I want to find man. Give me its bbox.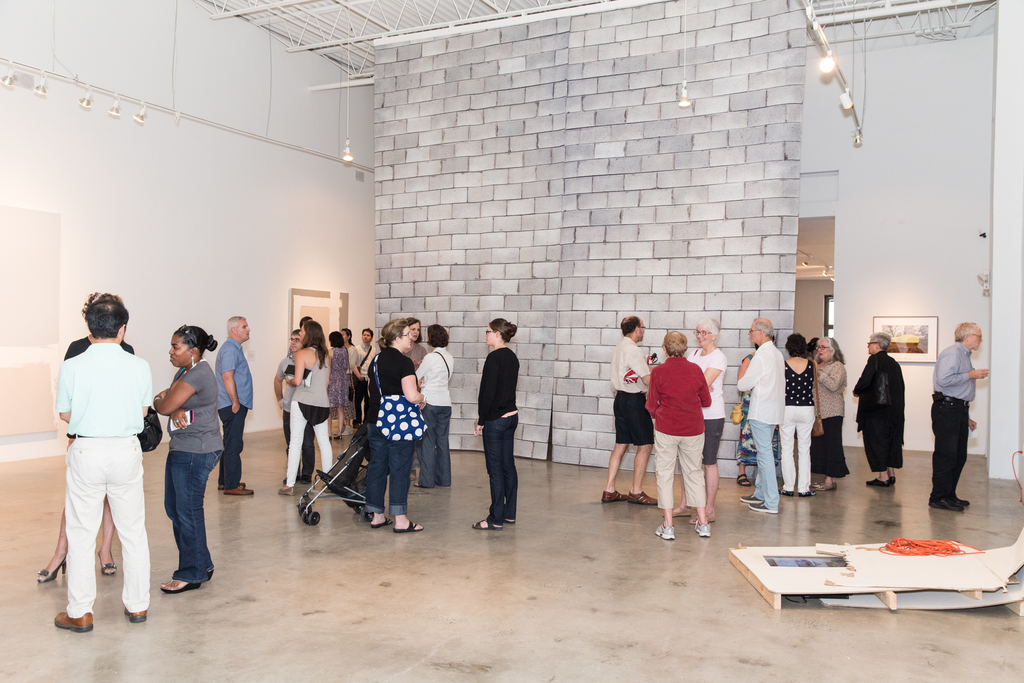
<bbox>214, 315, 257, 495</bbox>.
